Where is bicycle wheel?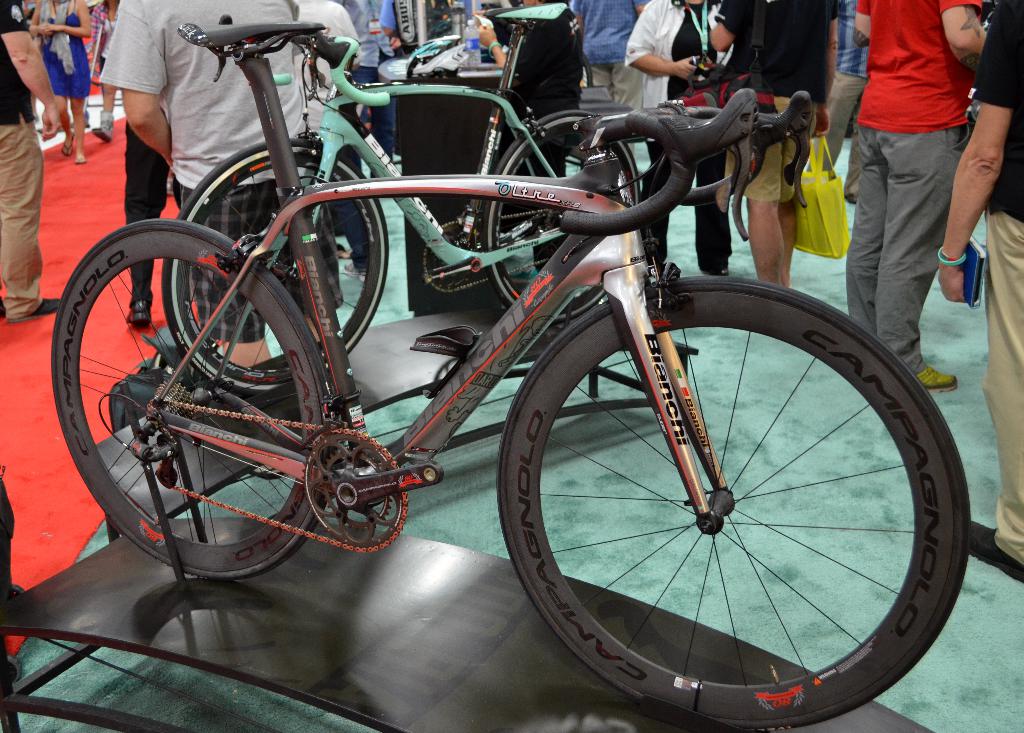
pyautogui.locateOnScreen(483, 283, 974, 727).
